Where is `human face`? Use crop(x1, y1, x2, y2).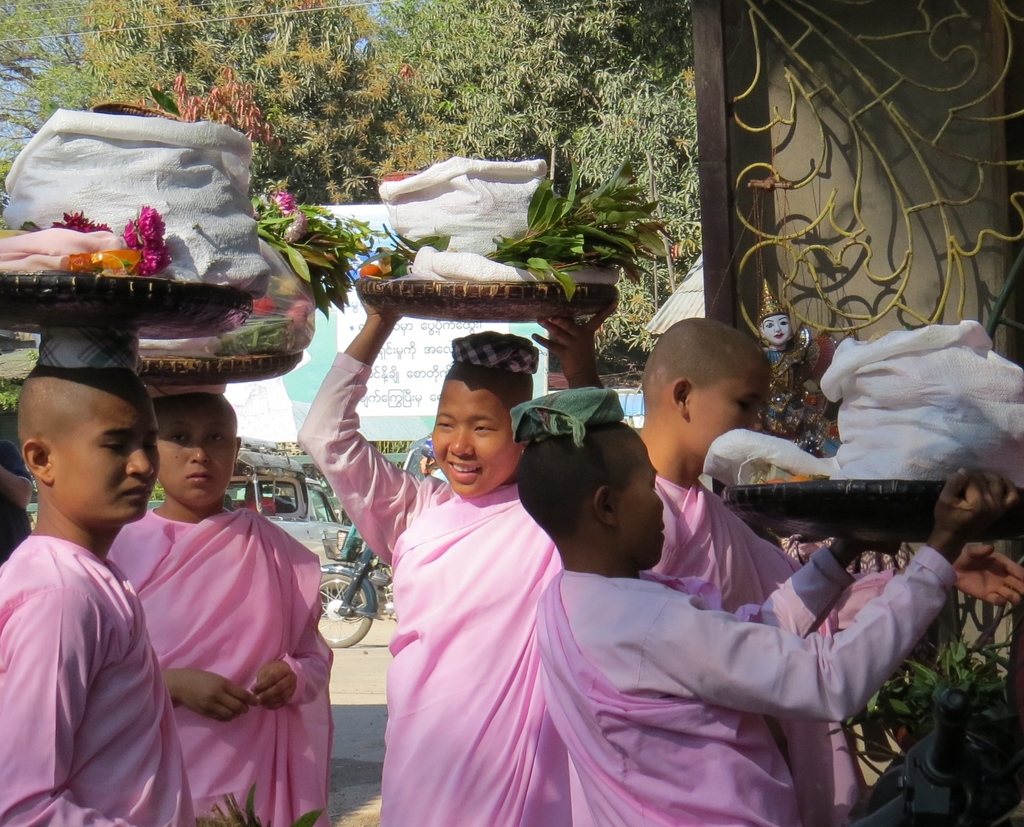
crop(52, 395, 157, 520).
